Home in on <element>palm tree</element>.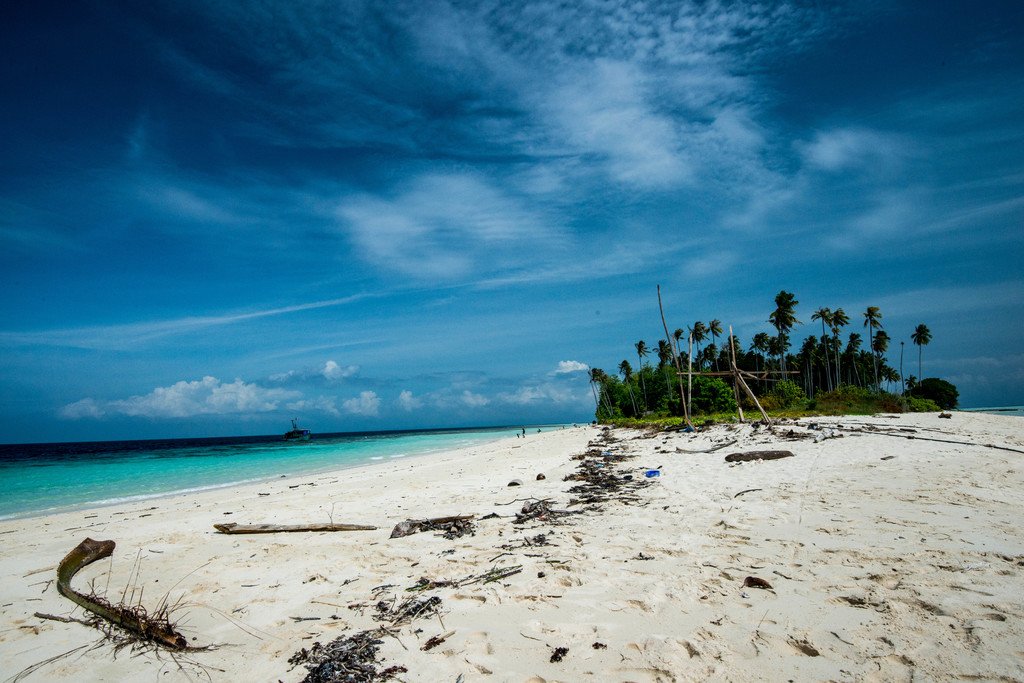
Homed in at bbox=(705, 322, 731, 369).
